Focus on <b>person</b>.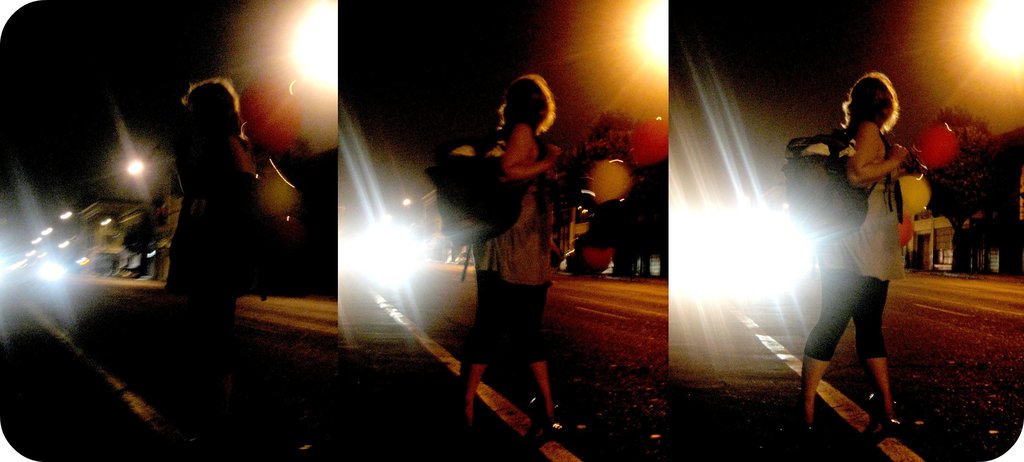
Focused at rect(797, 72, 924, 440).
